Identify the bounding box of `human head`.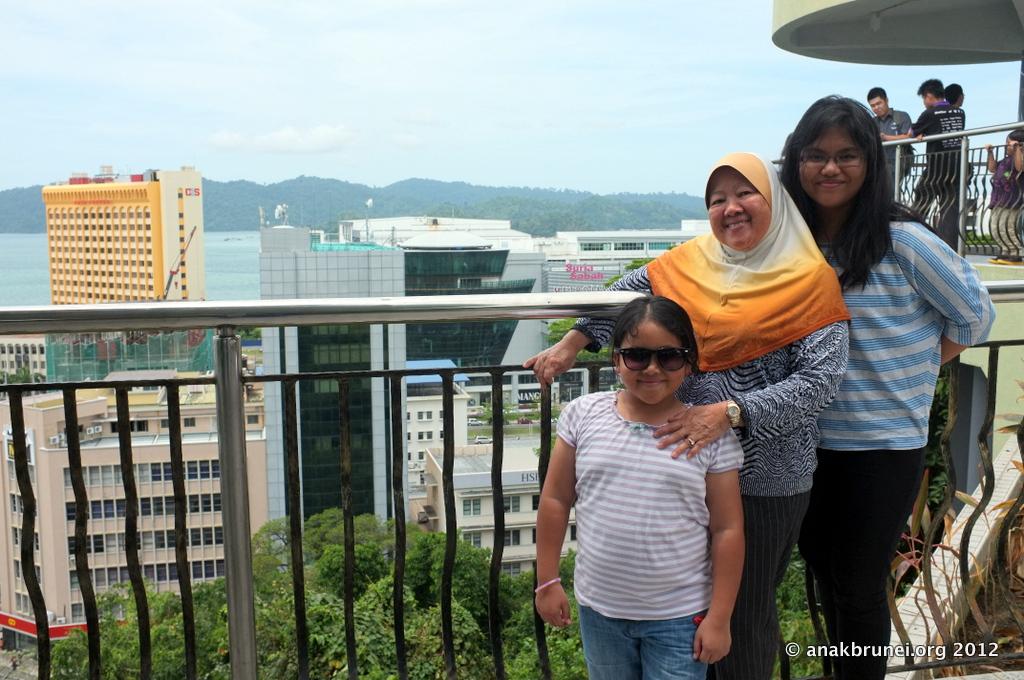
Rect(1002, 128, 1023, 150).
